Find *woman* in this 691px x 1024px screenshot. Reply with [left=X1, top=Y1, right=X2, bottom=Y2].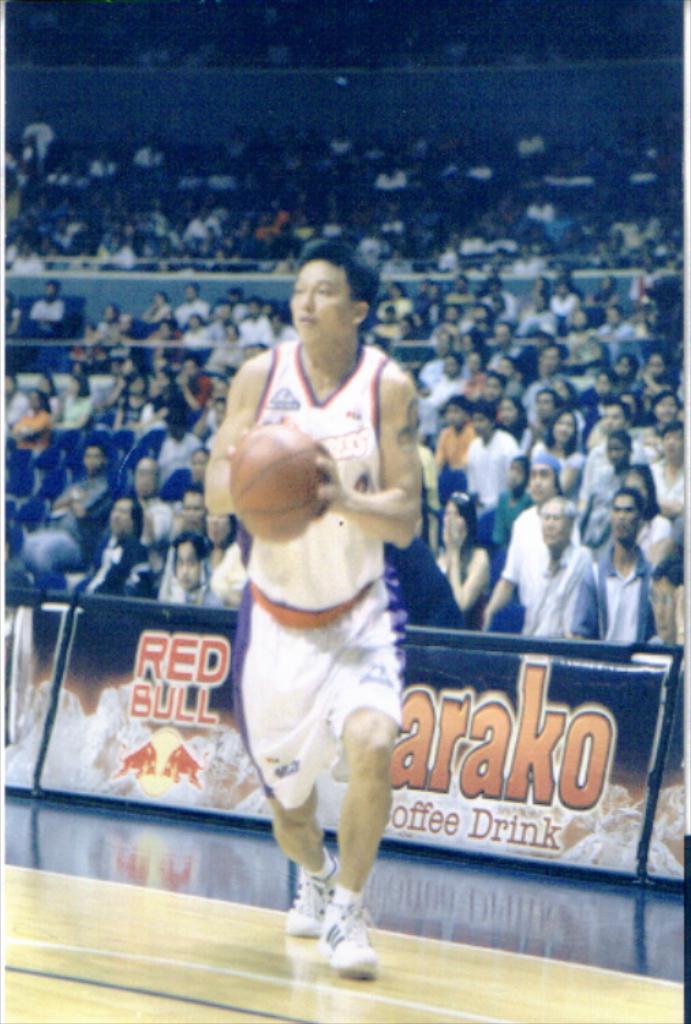
[left=422, top=490, right=489, bottom=628].
